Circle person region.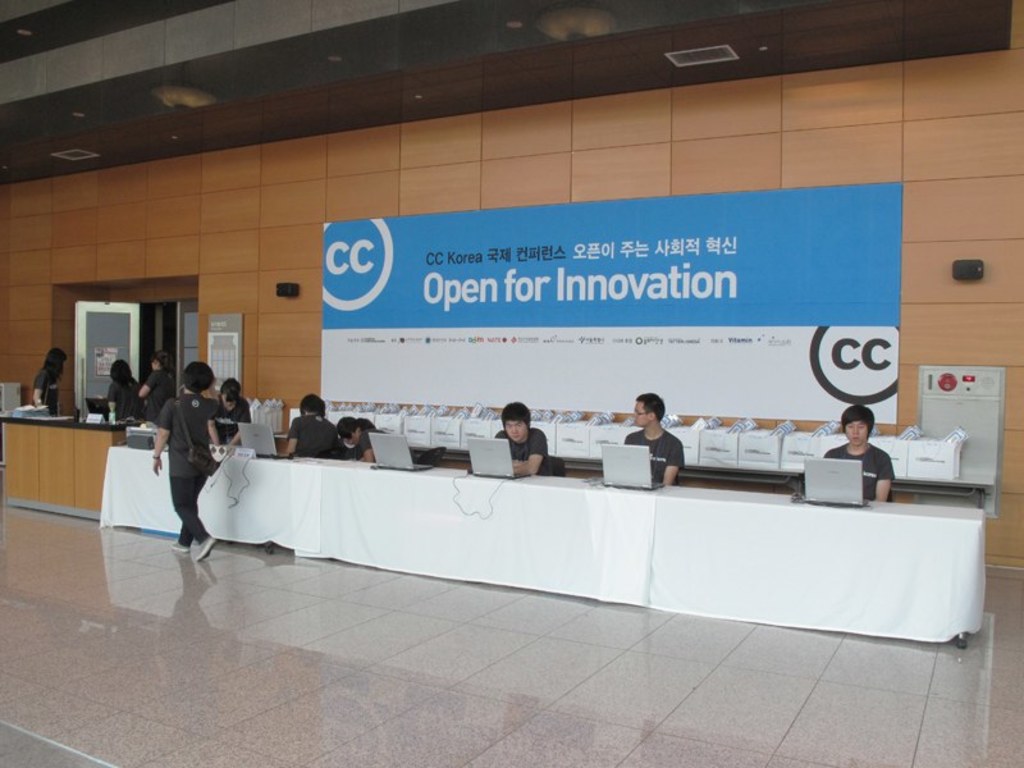
Region: x1=282, y1=402, x2=342, y2=465.
